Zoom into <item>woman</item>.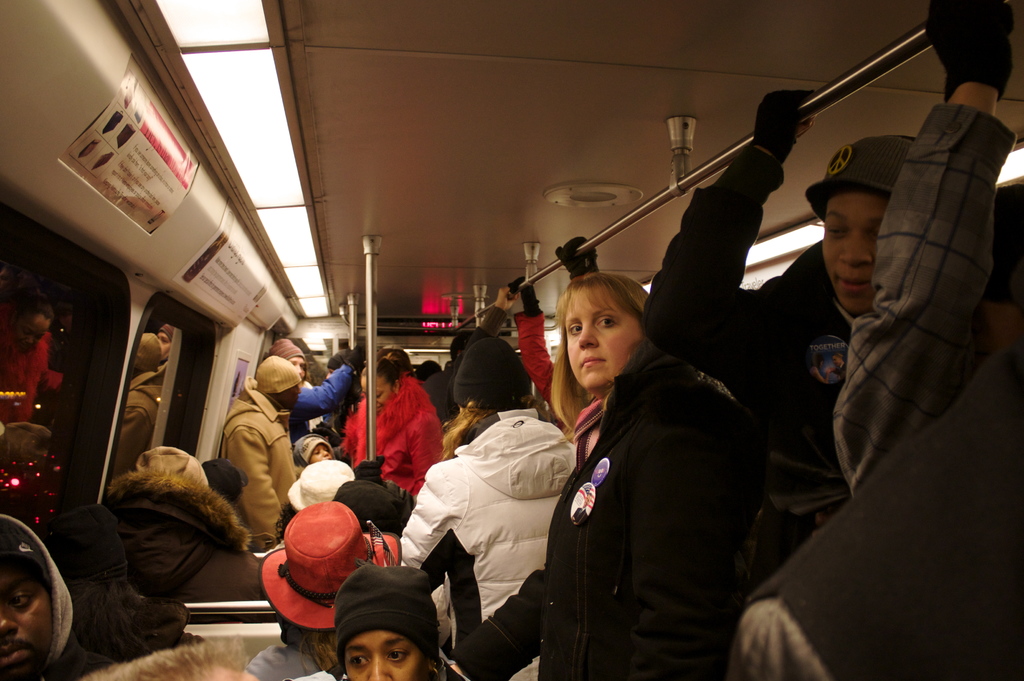
Zoom target: l=337, t=354, r=451, b=498.
